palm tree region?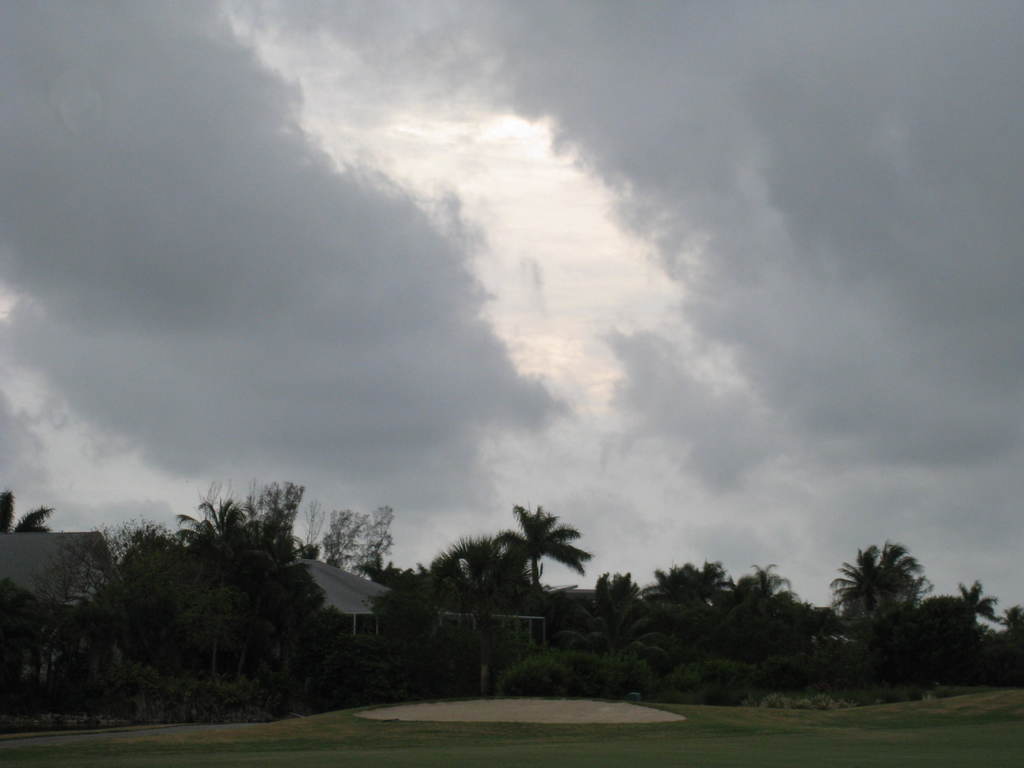
x1=671, y1=564, x2=721, y2=639
